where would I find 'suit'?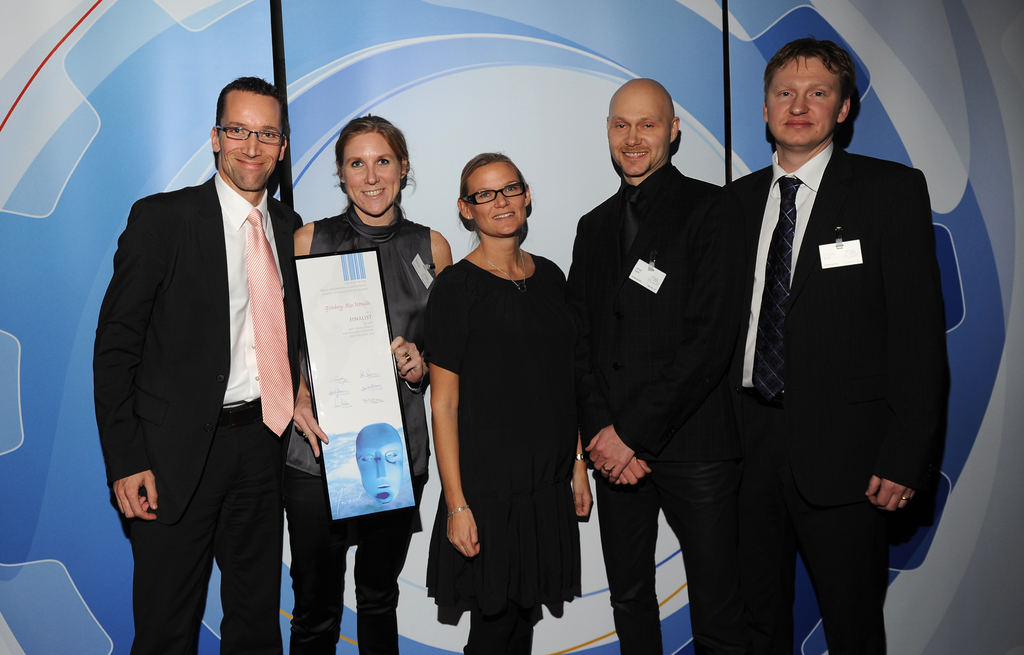
At (560,158,724,654).
